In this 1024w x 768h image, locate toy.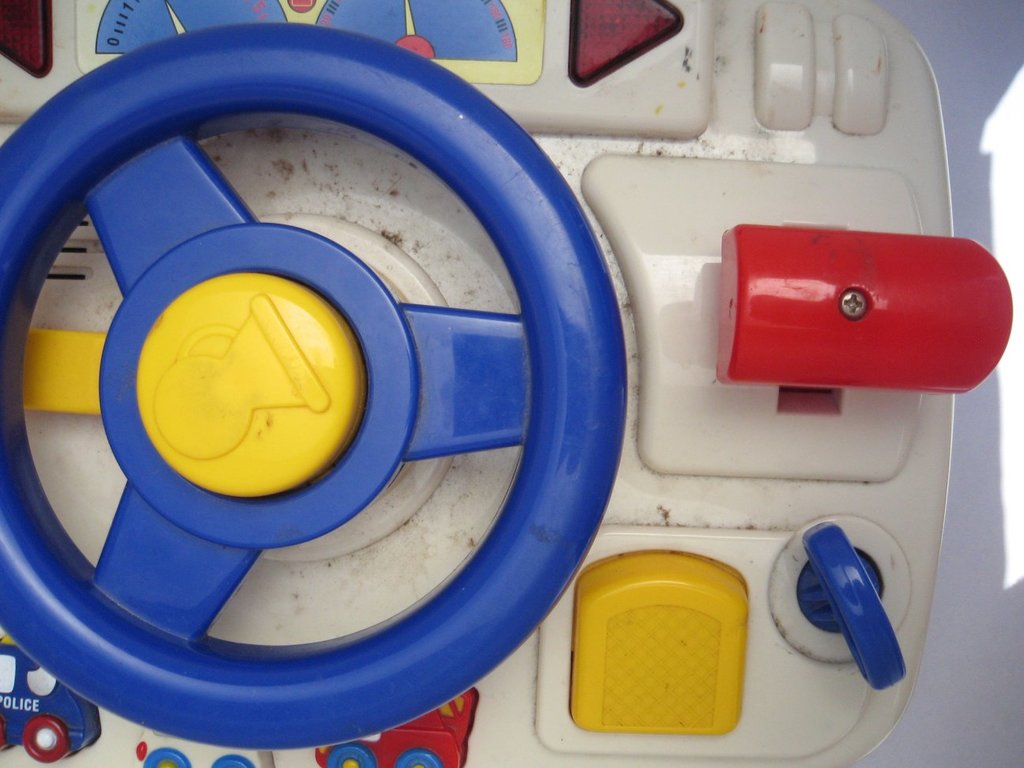
Bounding box: x1=0 y1=0 x2=1020 y2=767.
